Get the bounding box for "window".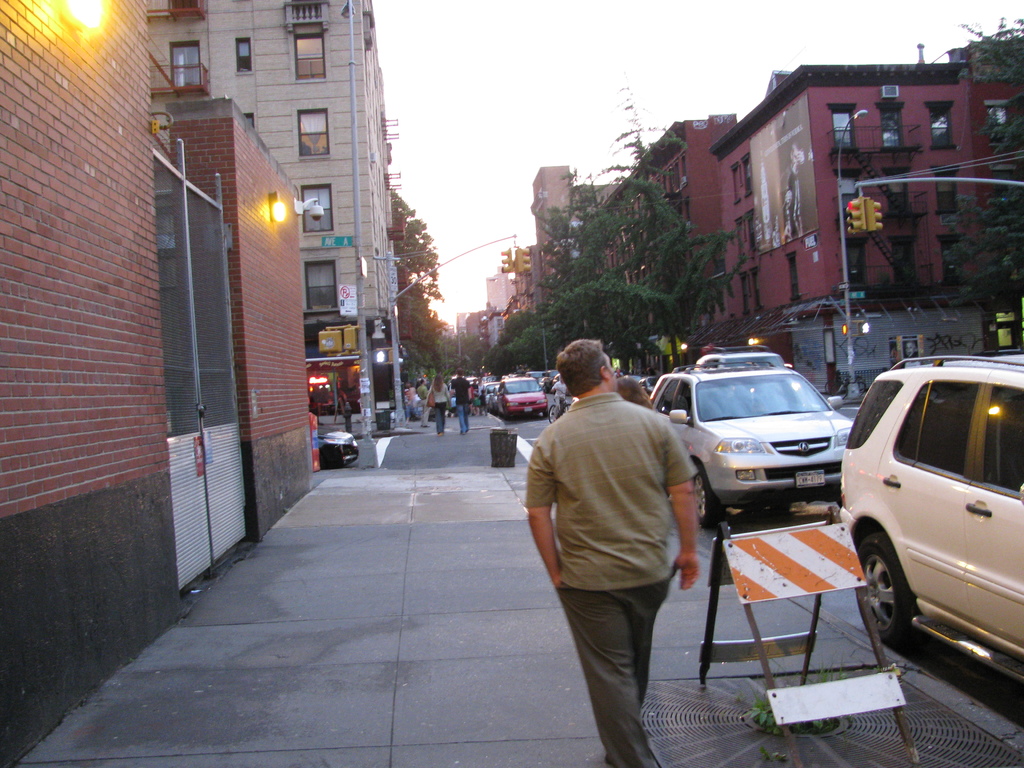
crop(844, 241, 865, 284).
